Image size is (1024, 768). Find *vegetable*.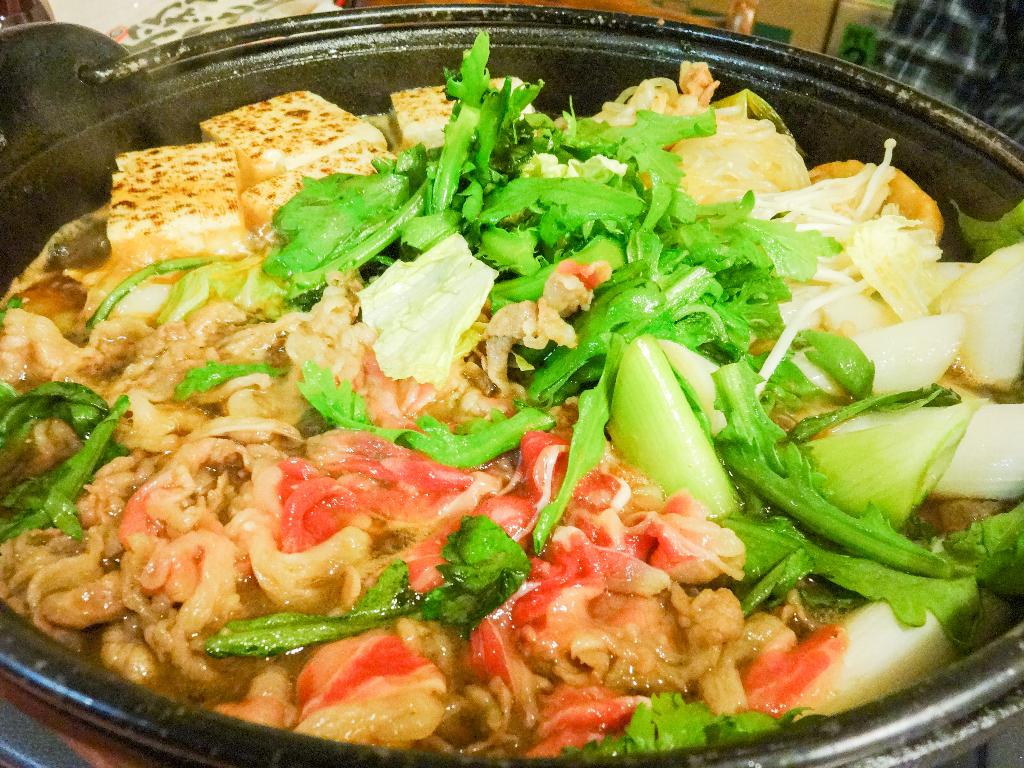
BBox(202, 566, 427, 659).
